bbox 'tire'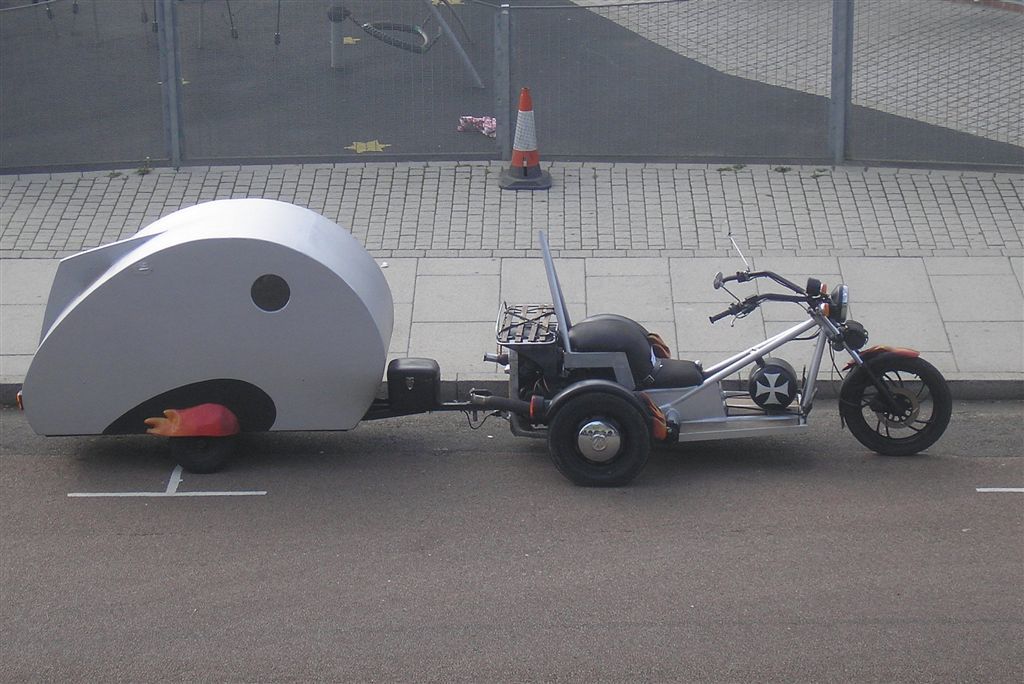
rect(549, 392, 651, 488)
